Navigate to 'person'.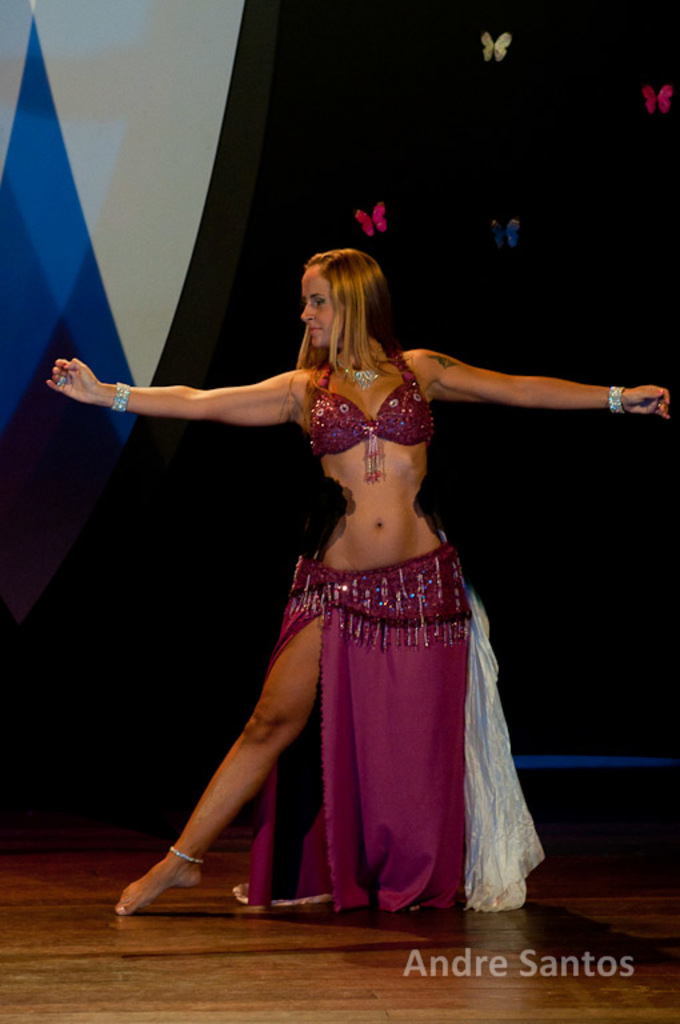
Navigation target: 24, 241, 679, 912.
